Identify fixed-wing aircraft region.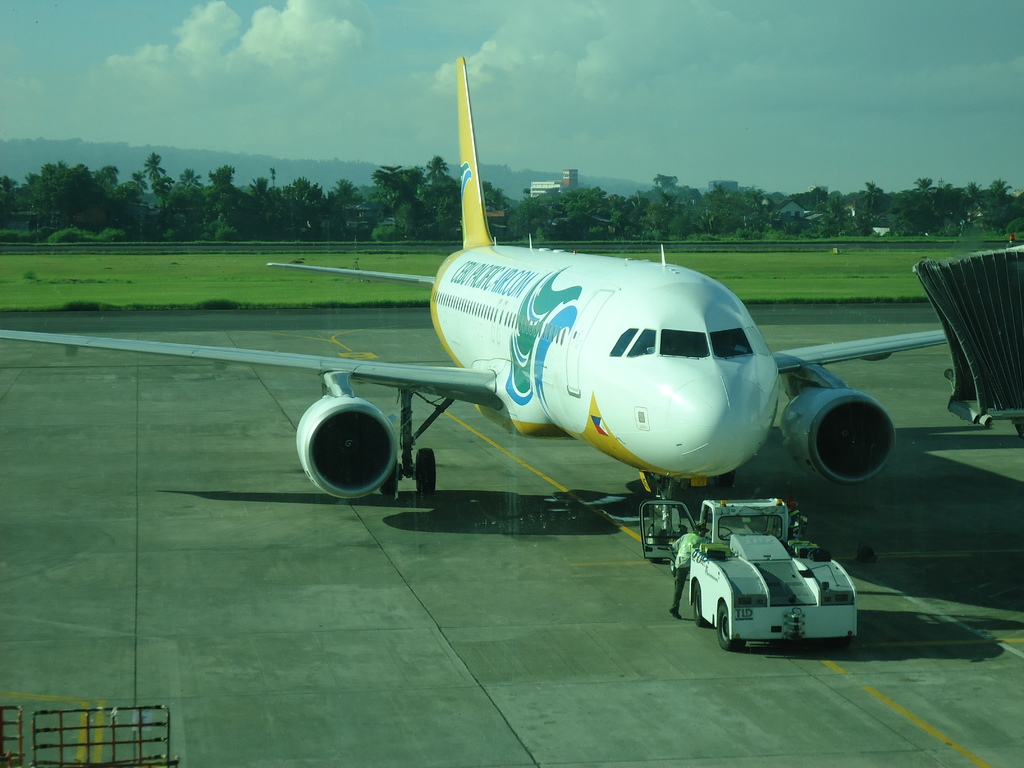
Region: (x1=0, y1=52, x2=950, y2=508).
